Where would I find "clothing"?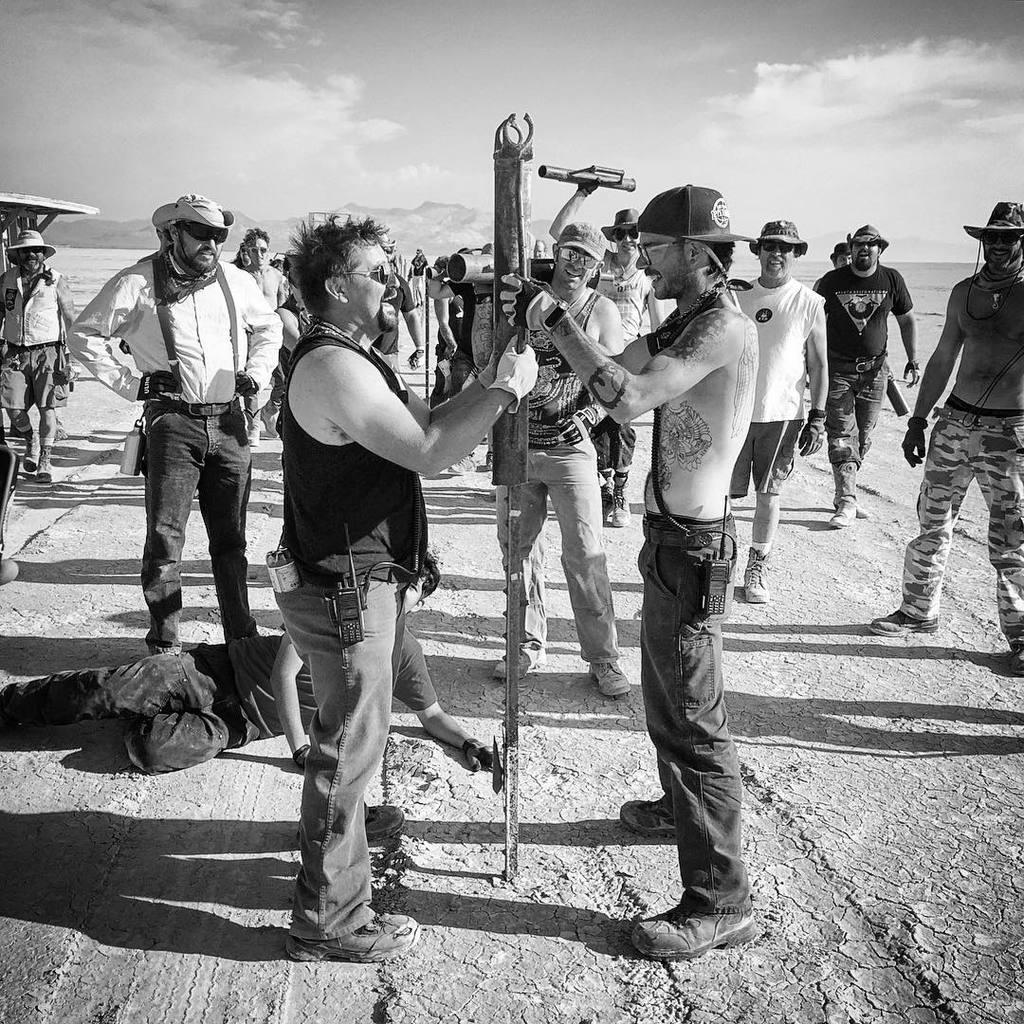
At [263, 315, 434, 938].
